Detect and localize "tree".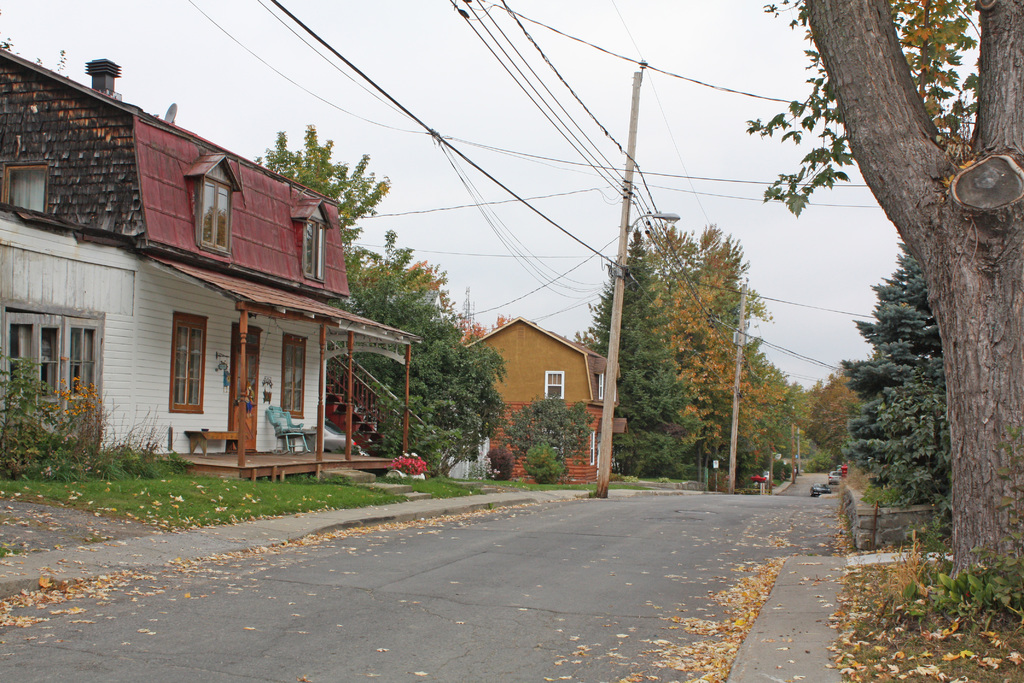
Localized at 282/308/510/482.
